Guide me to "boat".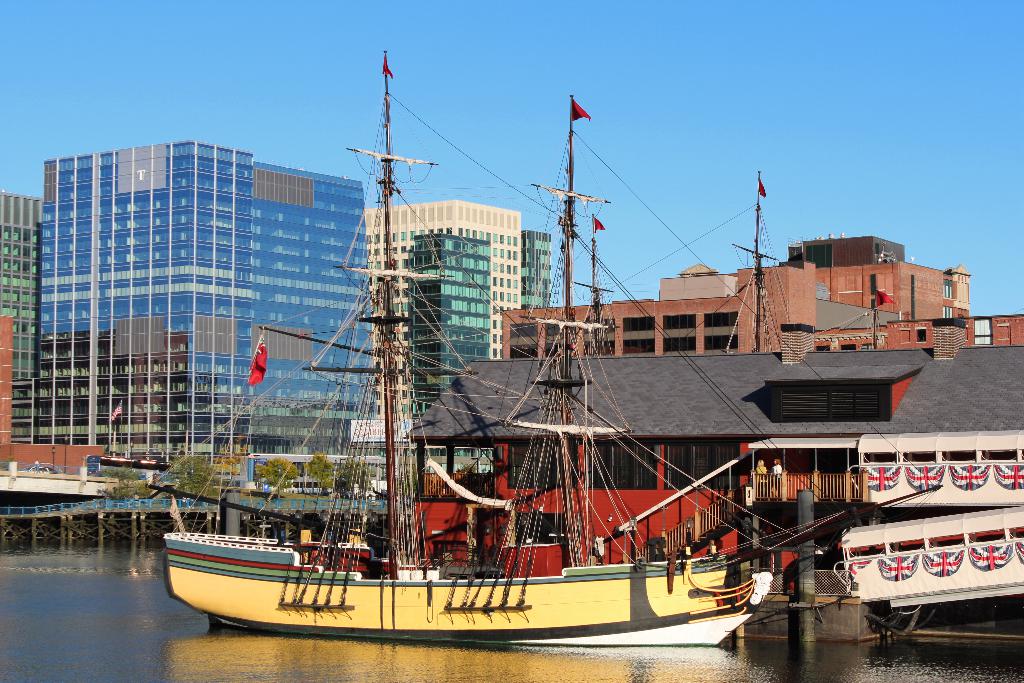
Guidance: [left=111, top=97, right=929, bottom=666].
